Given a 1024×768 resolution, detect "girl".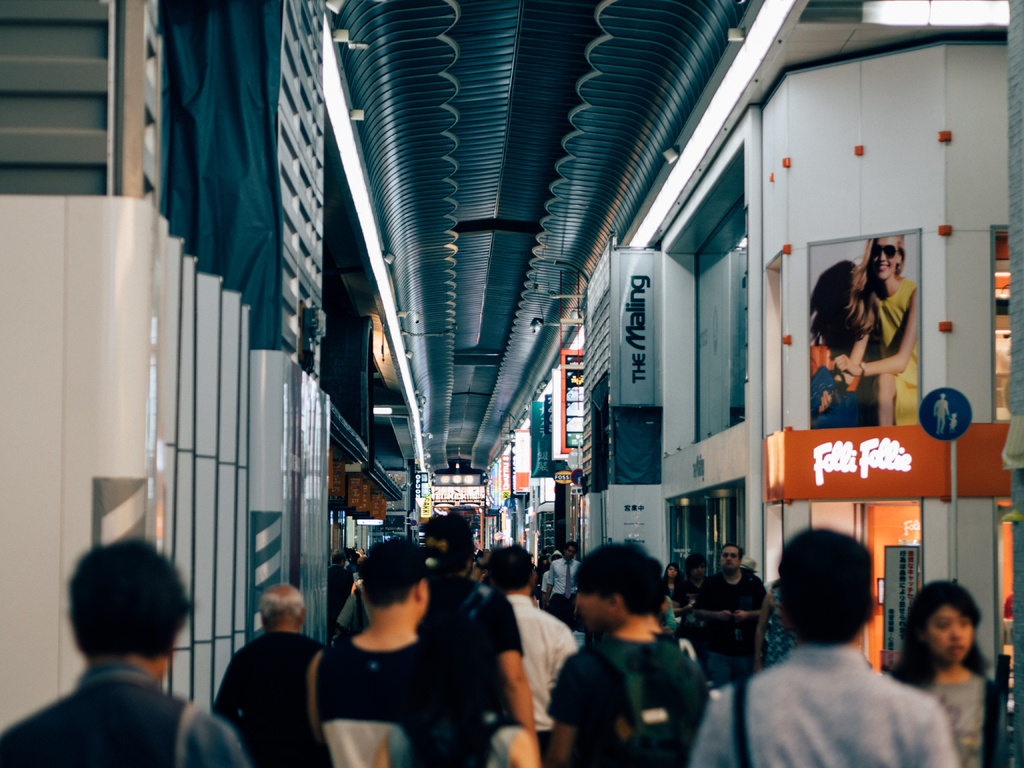
BBox(890, 584, 1002, 767).
